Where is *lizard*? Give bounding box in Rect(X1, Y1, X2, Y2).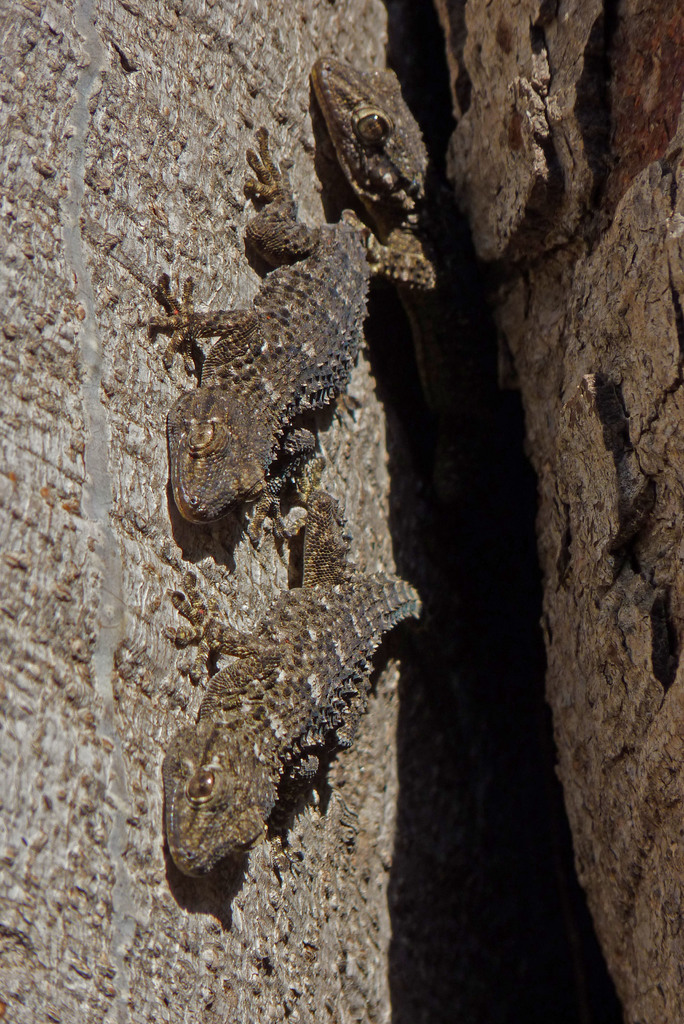
Rect(158, 487, 418, 884).
